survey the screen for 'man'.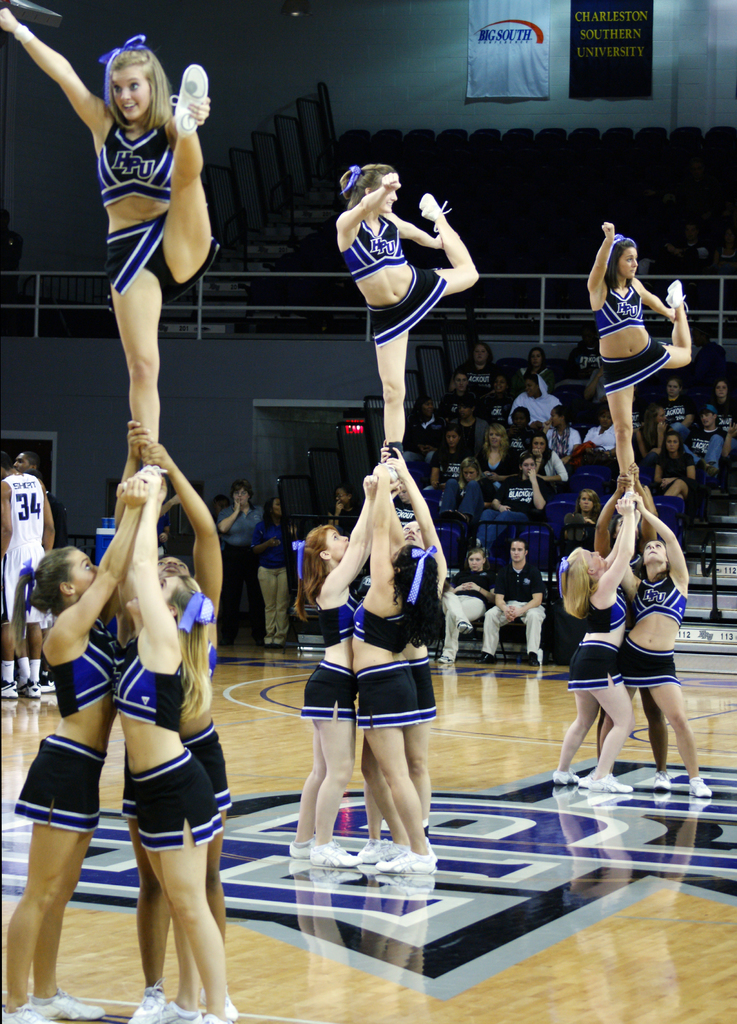
Survey found: [left=402, top=401, right=431, bottom=493].
